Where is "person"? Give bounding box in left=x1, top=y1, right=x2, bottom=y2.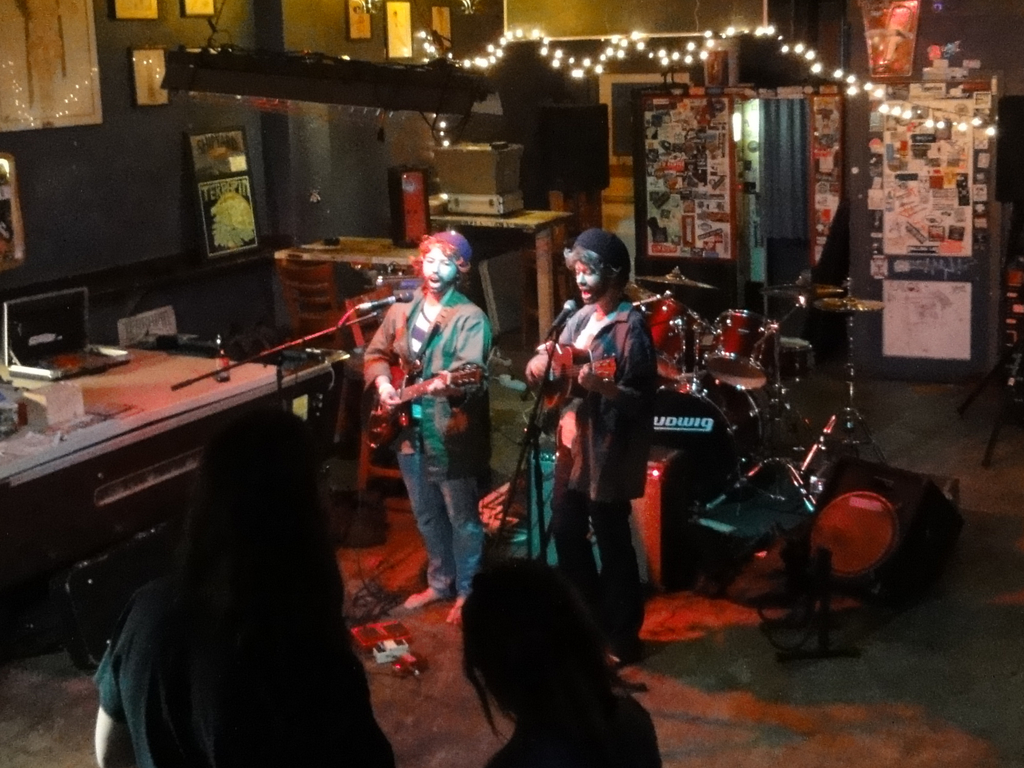
left=455, top=556, right=661, bottom=766.
